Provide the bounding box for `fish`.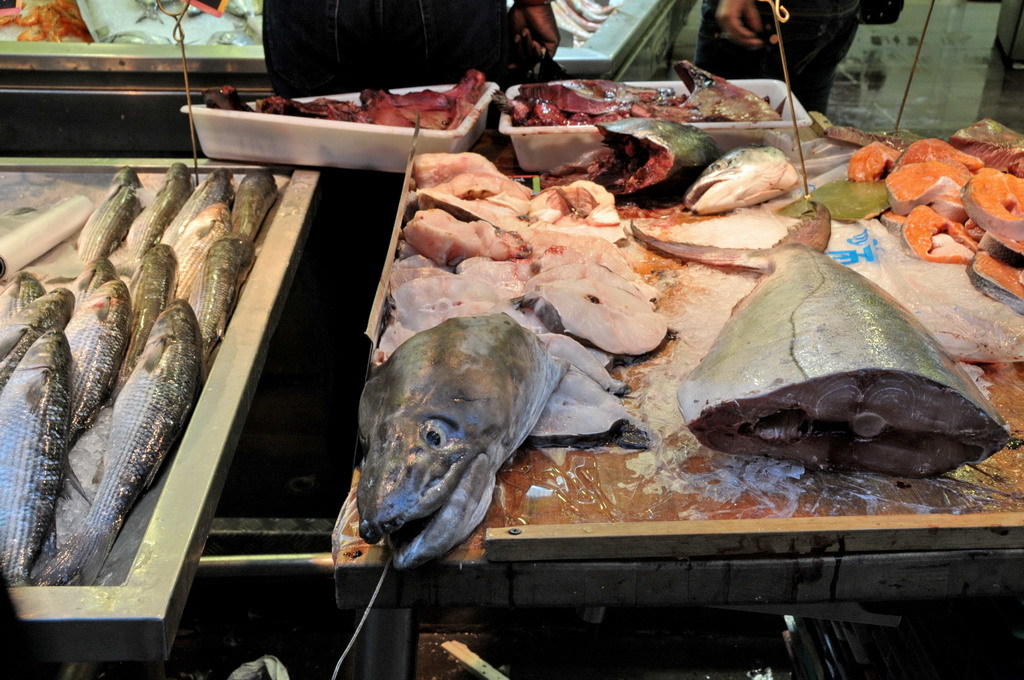
[left=679, top=143, right=797, bottom=212].
